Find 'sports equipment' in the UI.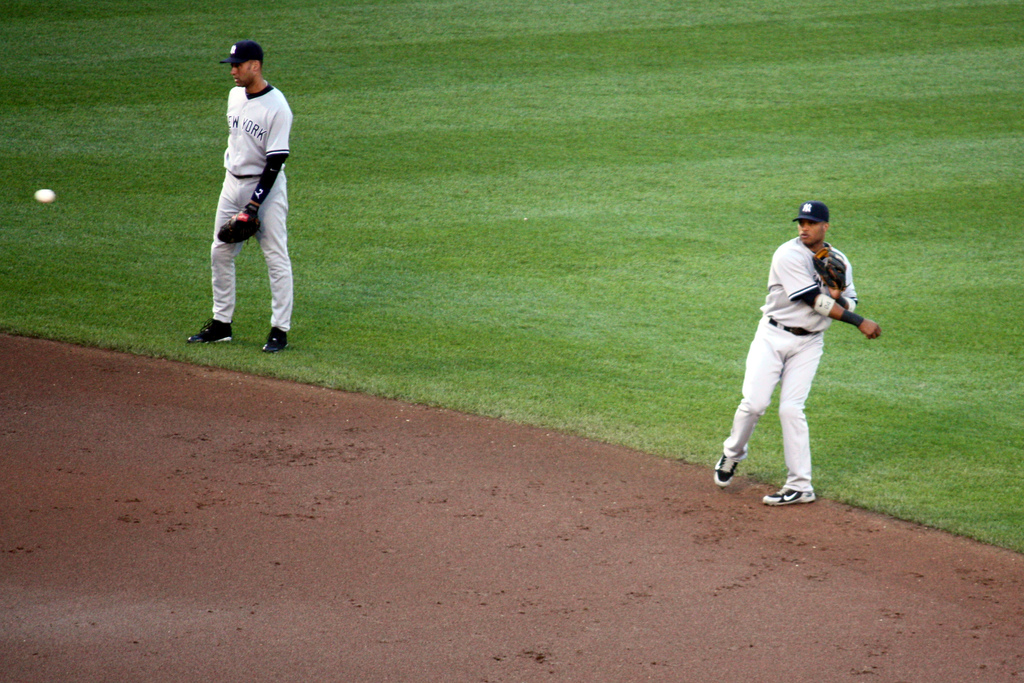
UI element at 216 204 264 245.
